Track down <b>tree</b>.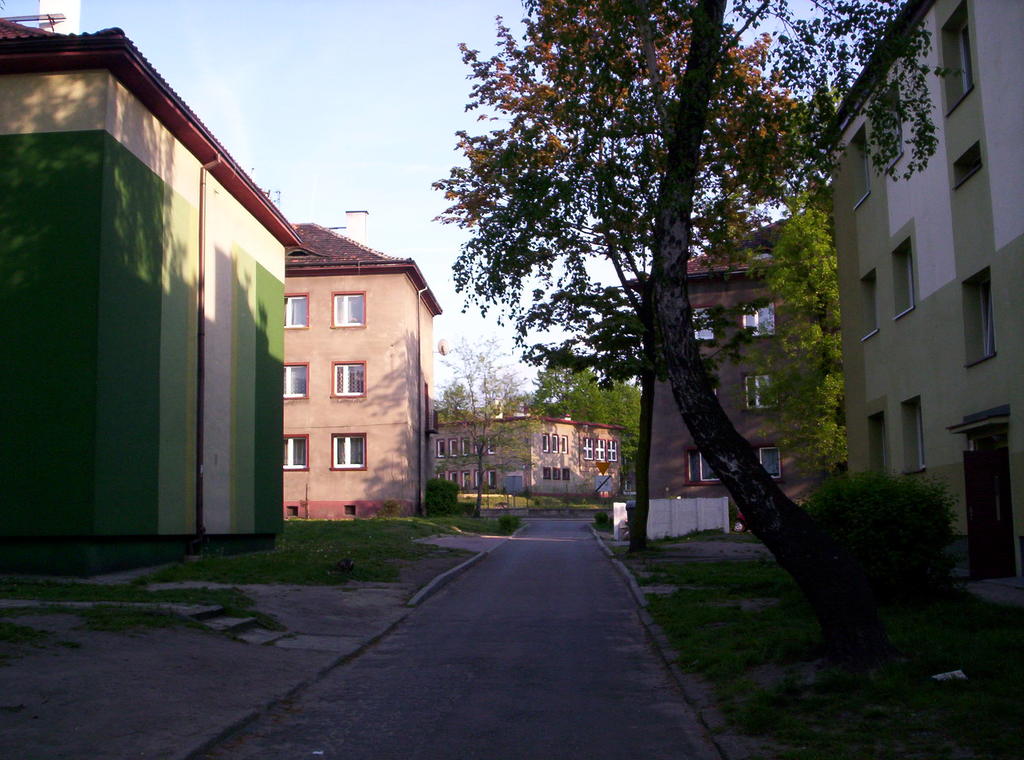
Tracked to pyautogui.locateOnScreen(421, 316, 641, 551).
